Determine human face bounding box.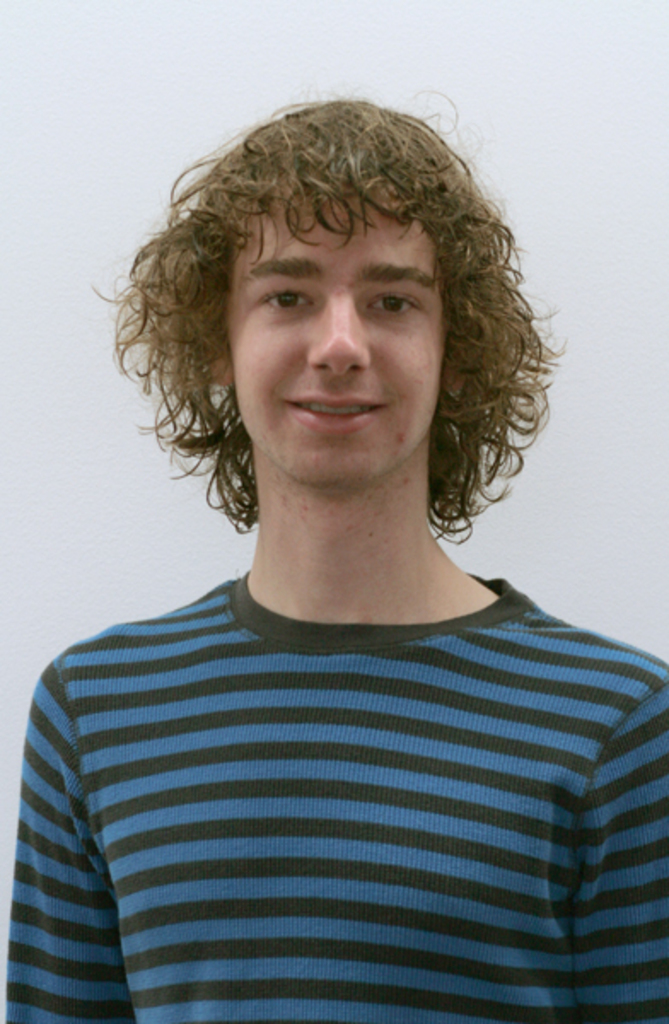
Determined: [left=227, top=210, right=452, bottom=492].
